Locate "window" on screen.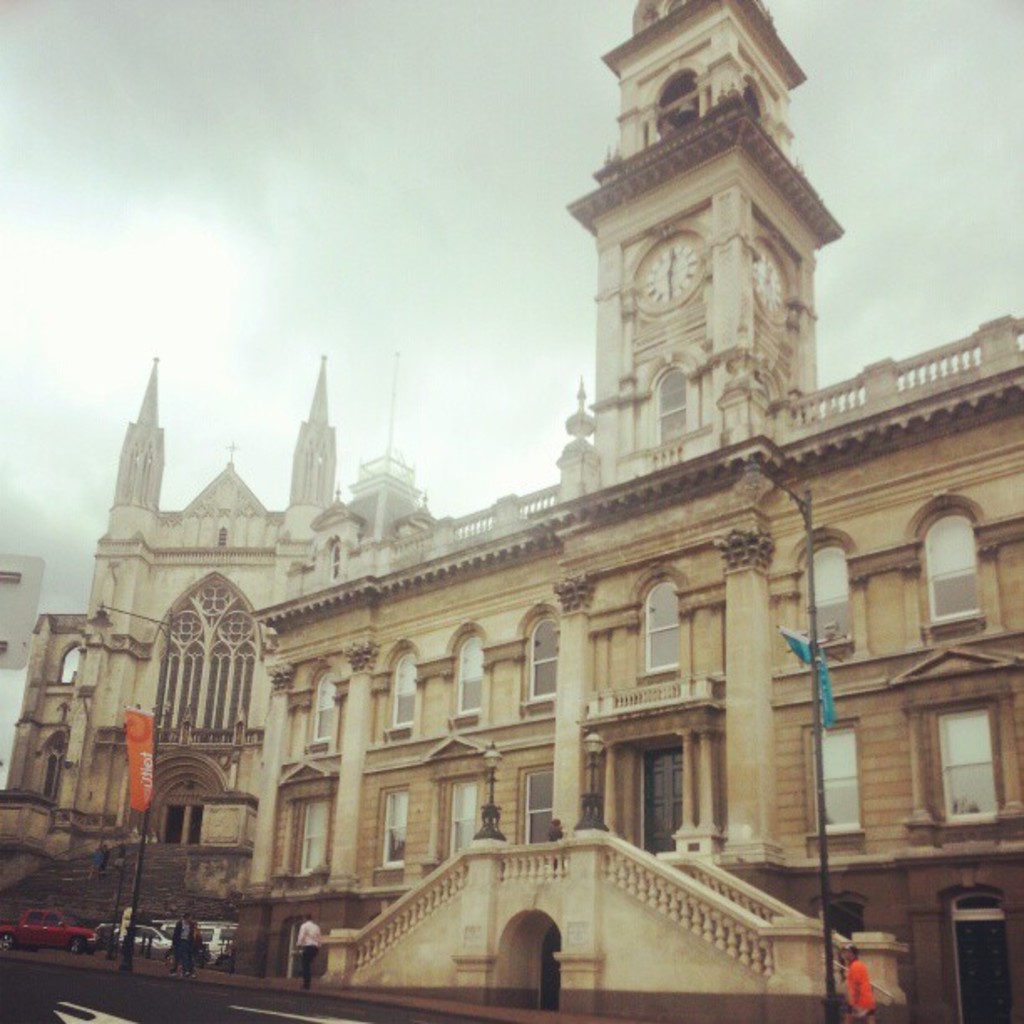
On screen at x1=383, y1=639, x2=418, y2=730.
